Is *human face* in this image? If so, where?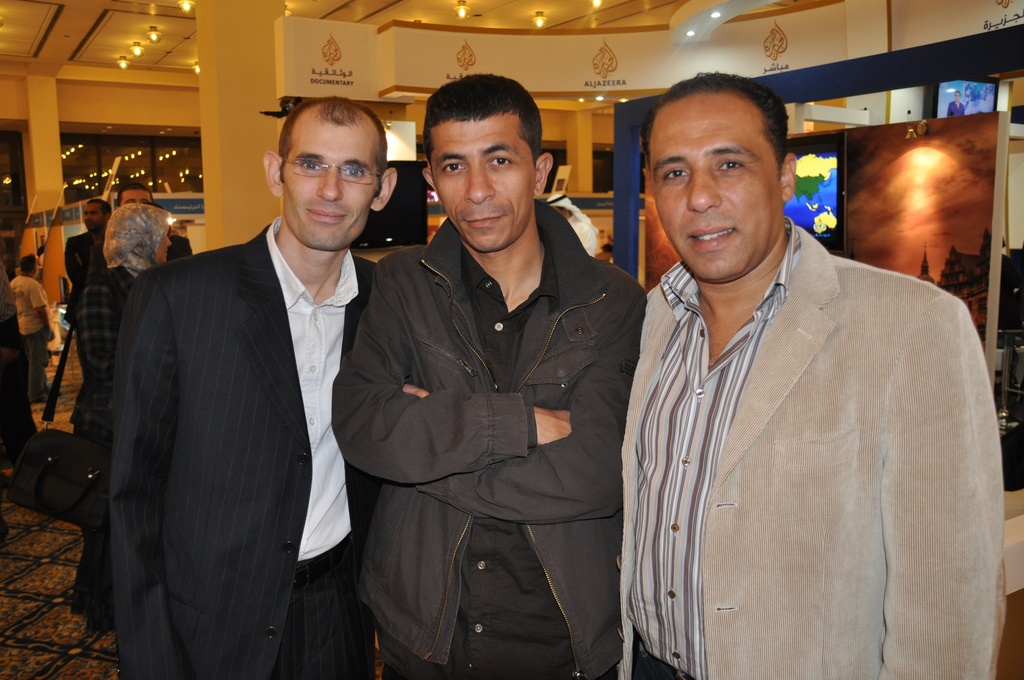
Yes, at <bbox>650, 110, 788, 281</bbox>.
